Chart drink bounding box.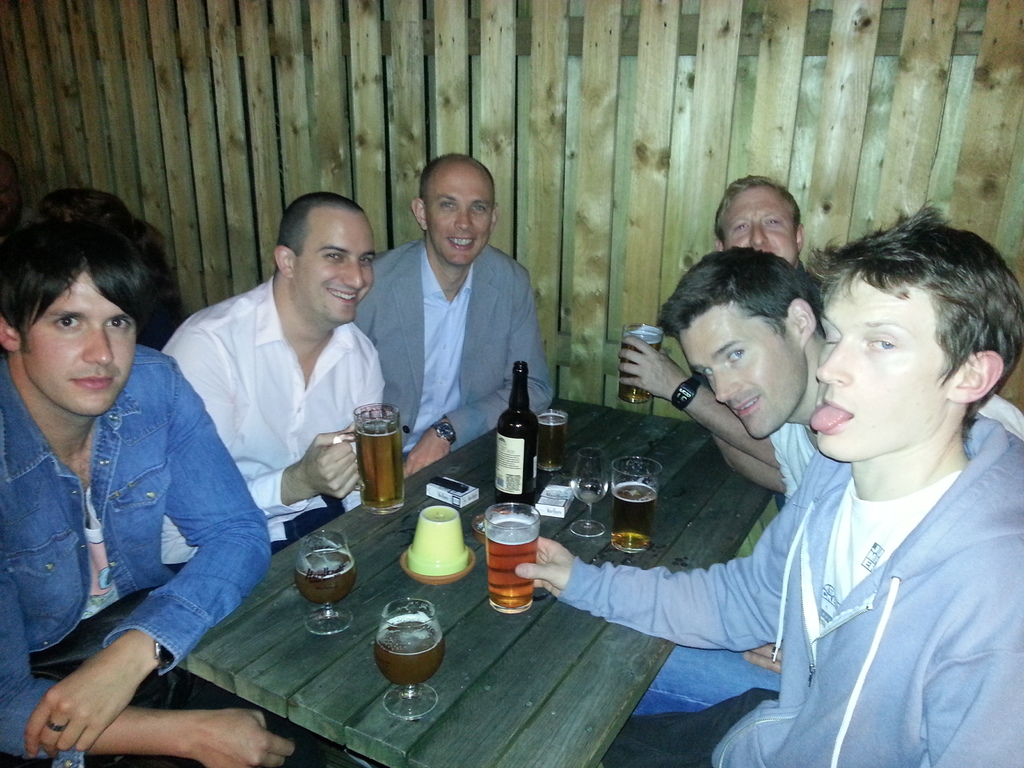
Charted: box=[373, 623, 446, 709].
